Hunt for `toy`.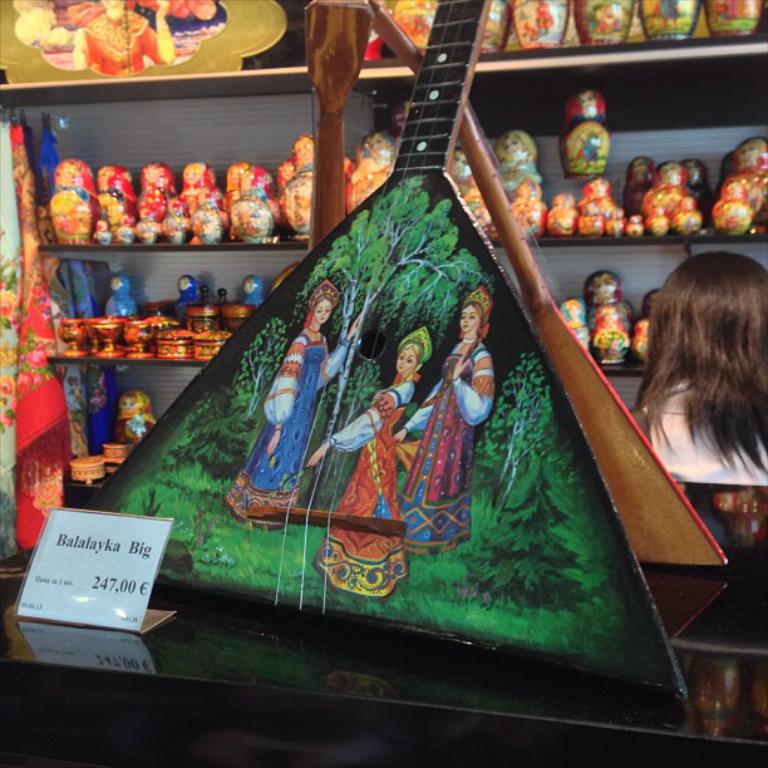
Hunted down at rect(171, 272, 206, 319).
